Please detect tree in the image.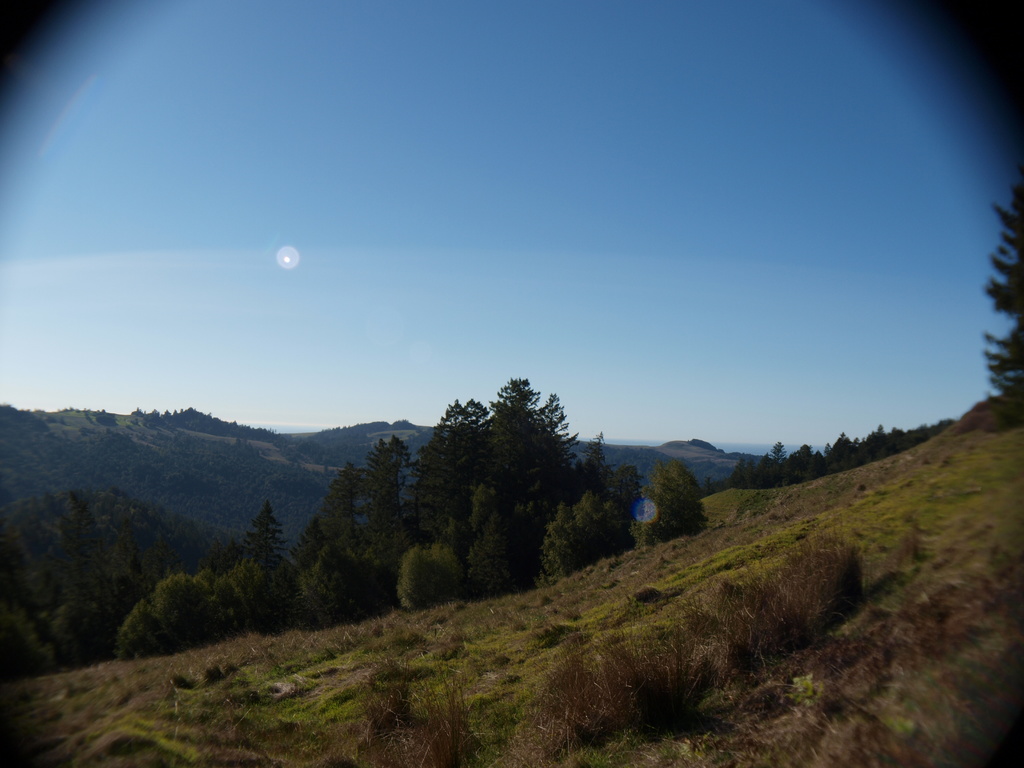
bbox(296, 433, 407, 634).
